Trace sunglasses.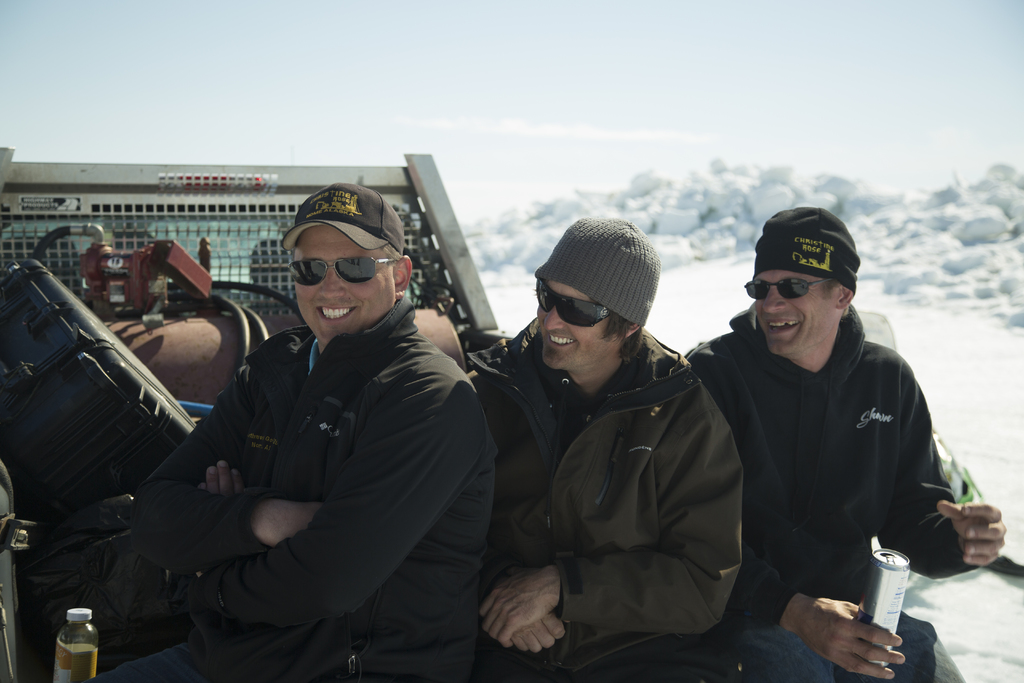
Traced to crop(532, 277, 610, 328).
